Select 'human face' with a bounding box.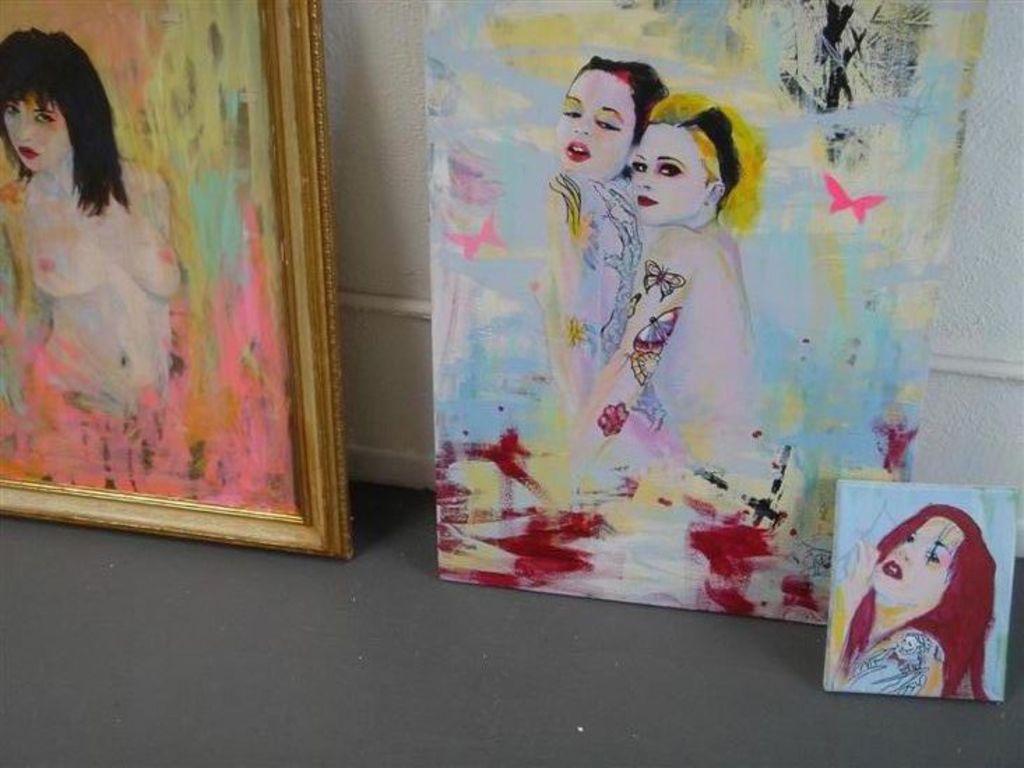
{"left": 873, "top": 515, "right": 965, "bottom": 603}.
